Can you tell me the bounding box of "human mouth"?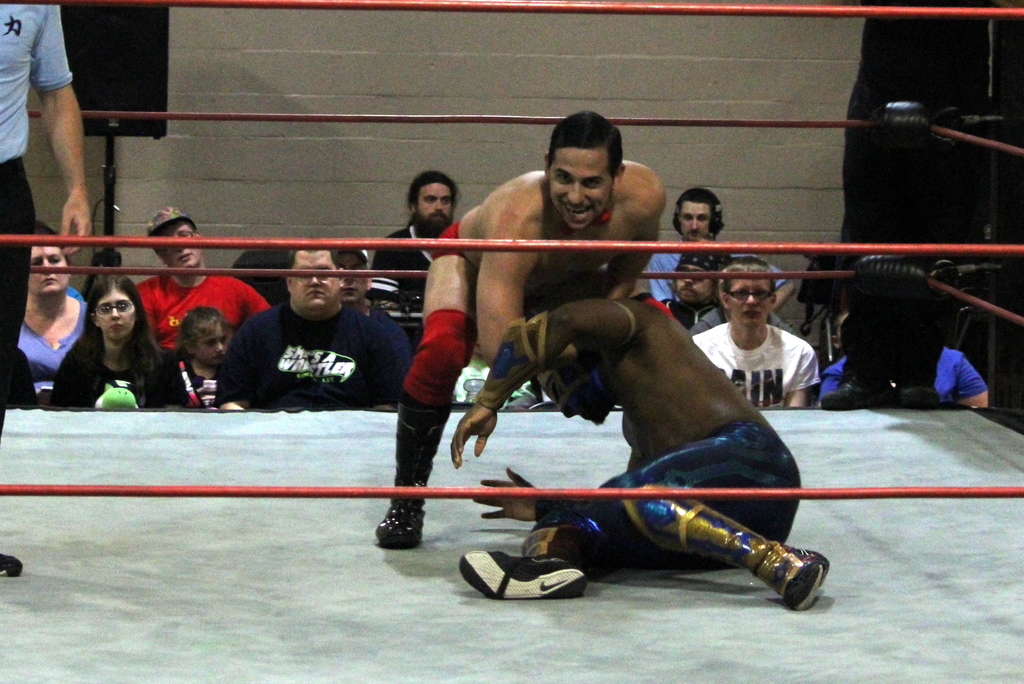
682/286/698/297.
